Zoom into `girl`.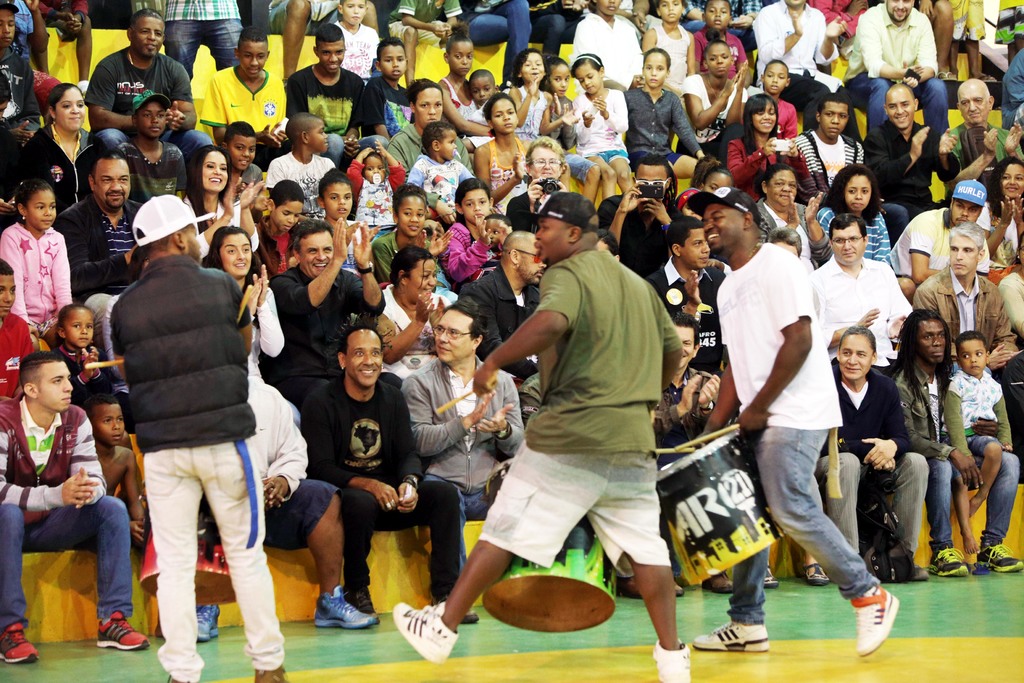
Zoom target: [545, 57, 577, 147].
